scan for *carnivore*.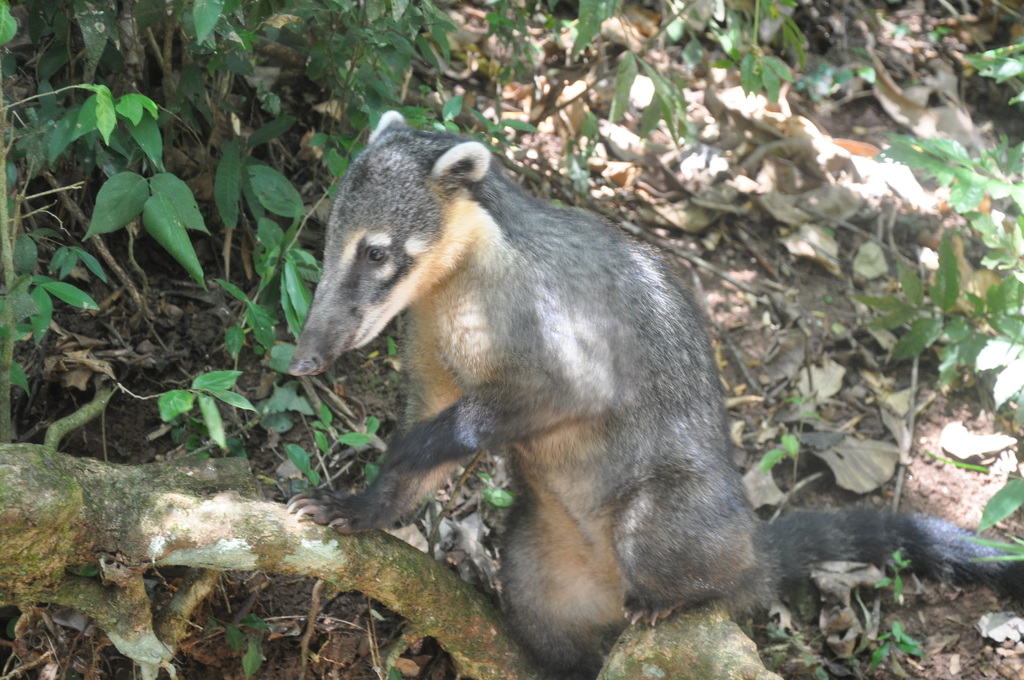
Scan result: <bbox>289, 179, 856, 624</bbox>.
